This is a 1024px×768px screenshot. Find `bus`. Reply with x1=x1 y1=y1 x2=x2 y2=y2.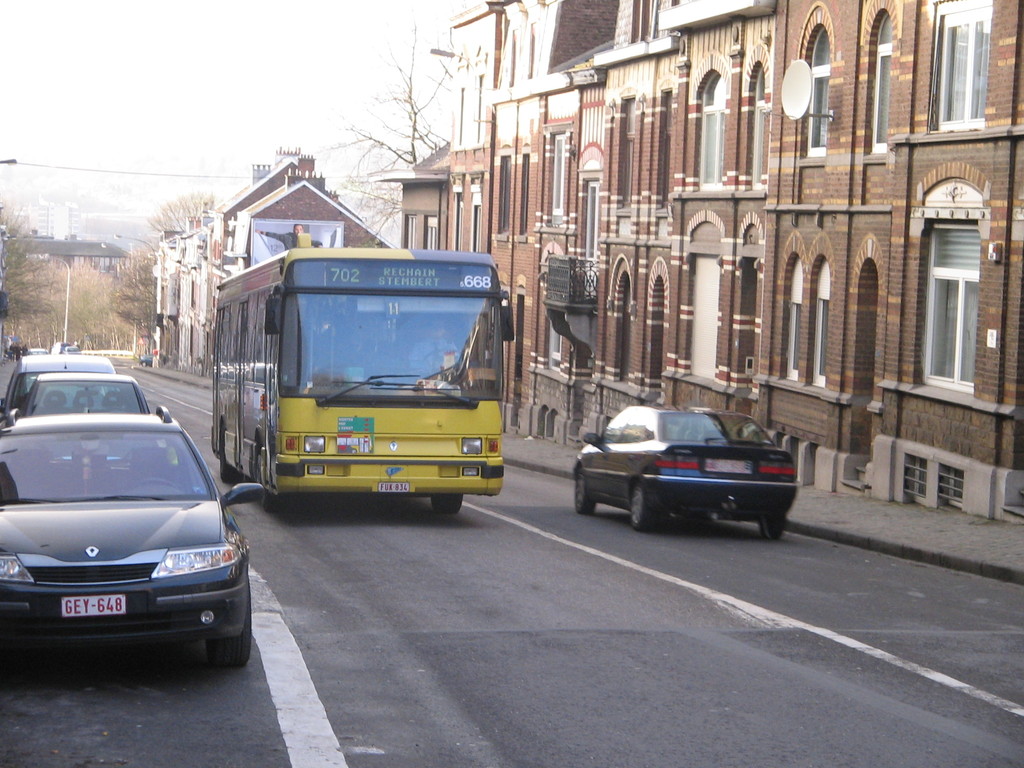
x1=209 y1=249 x2=516 y2=515.
